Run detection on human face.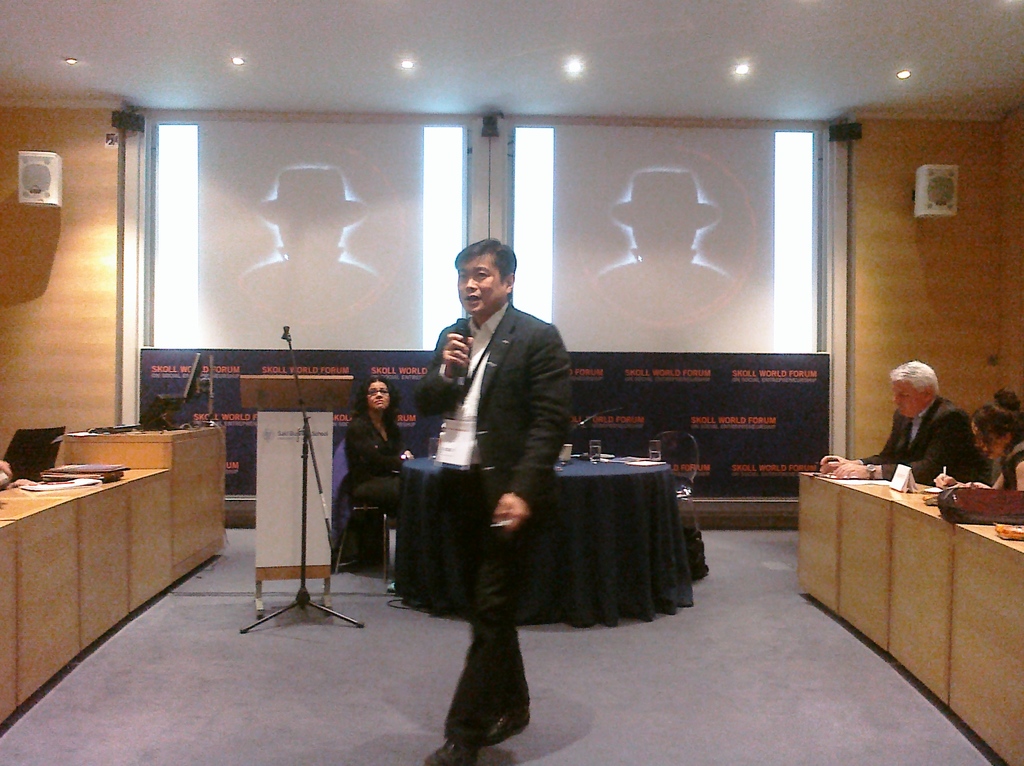
Result: 892:379:924:415.
